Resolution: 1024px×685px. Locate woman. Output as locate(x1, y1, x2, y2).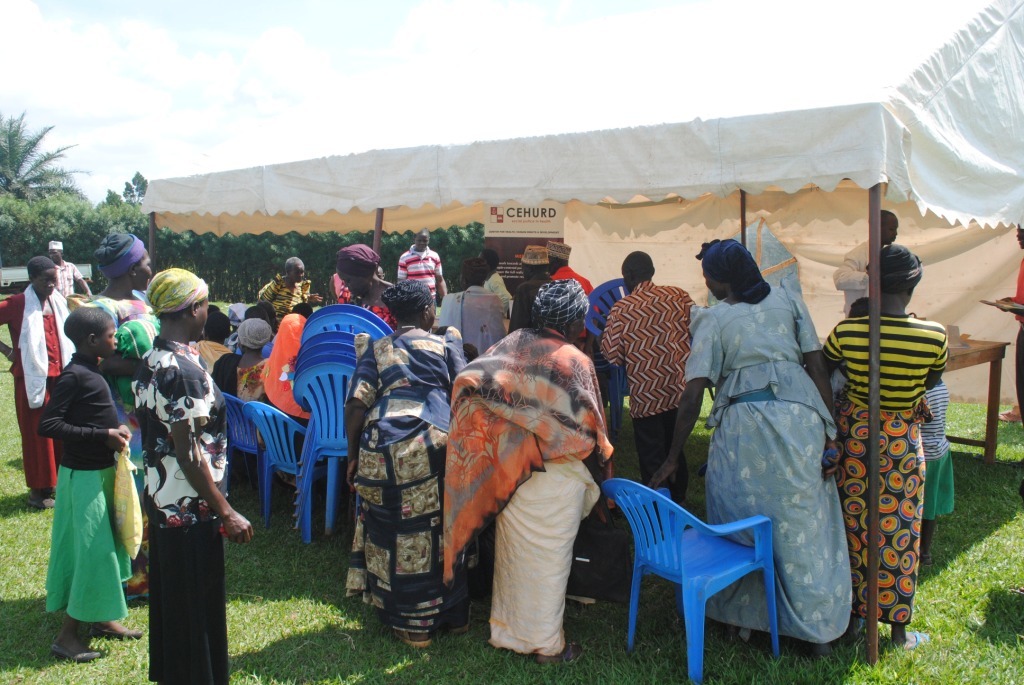
locate(815, 245, 954, 655).
